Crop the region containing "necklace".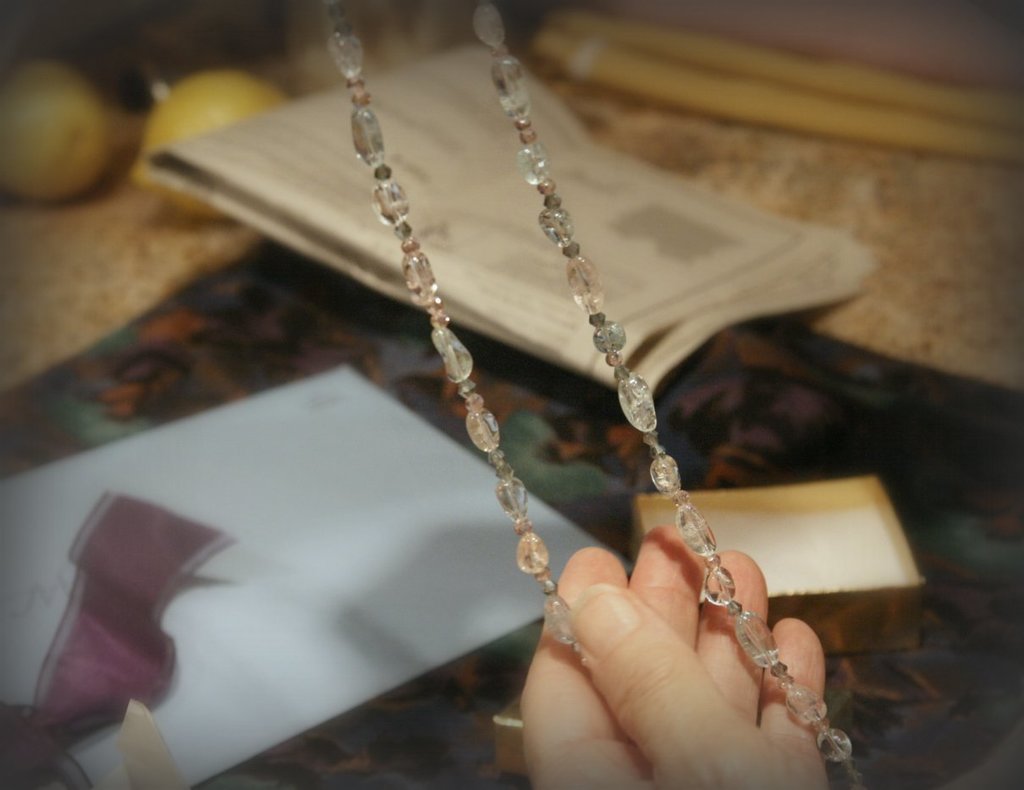
Crop region: BBox(331, 0, 868, 789).
